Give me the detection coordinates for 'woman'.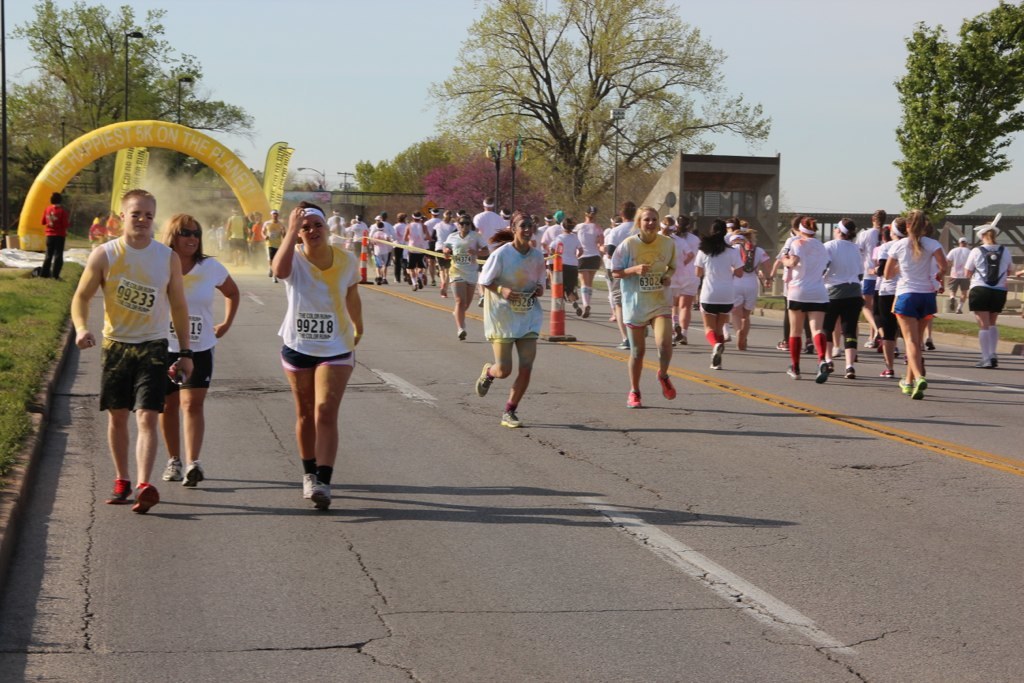
(472,208,545,431).
